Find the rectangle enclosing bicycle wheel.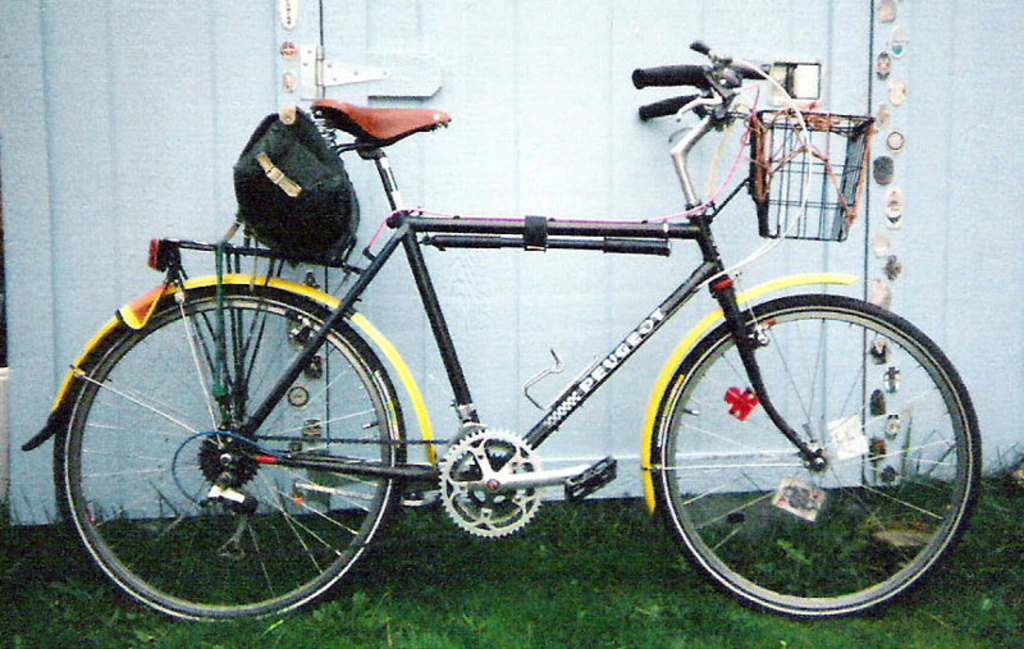
select_region(659, 292, 965, 616).
